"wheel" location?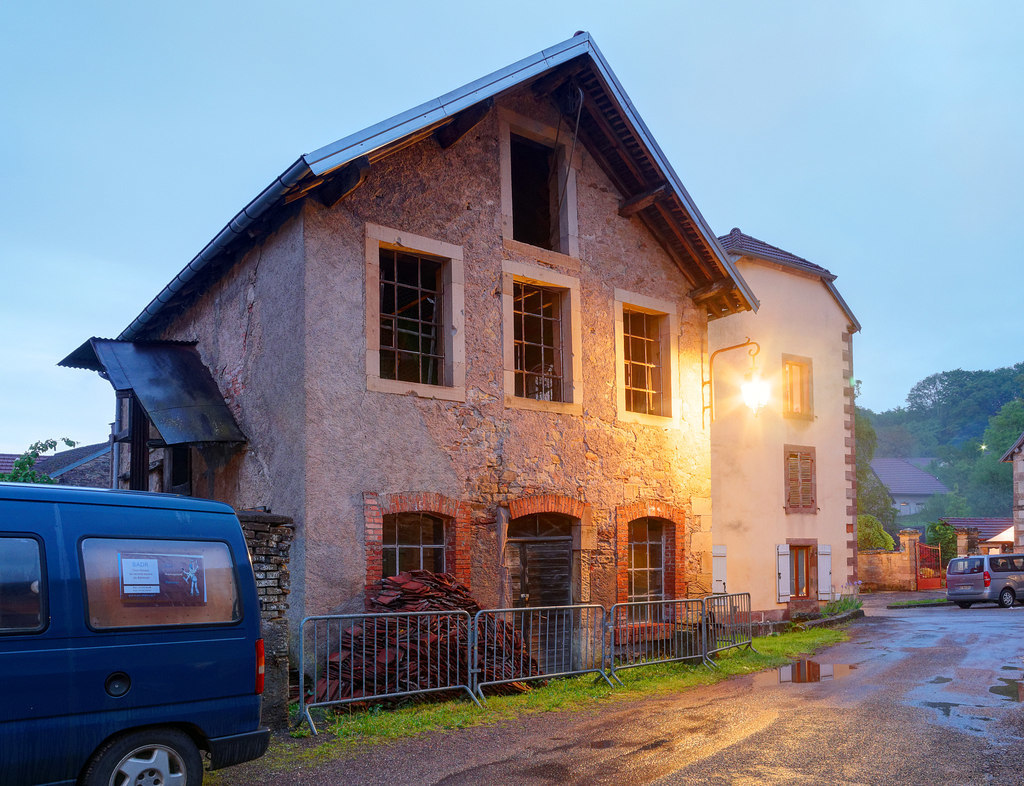
957, 598, 974, 611
